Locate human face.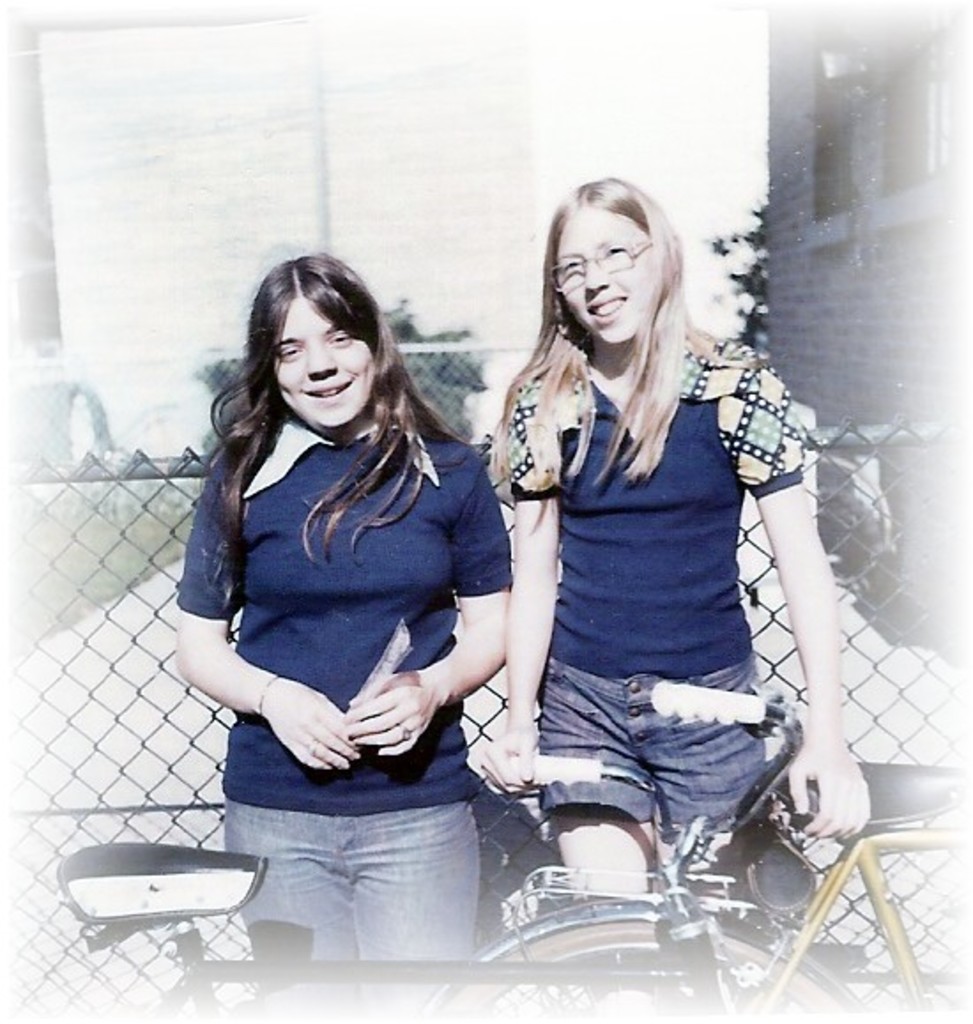
Bounding box: crop(555, 210, 651, 343).
